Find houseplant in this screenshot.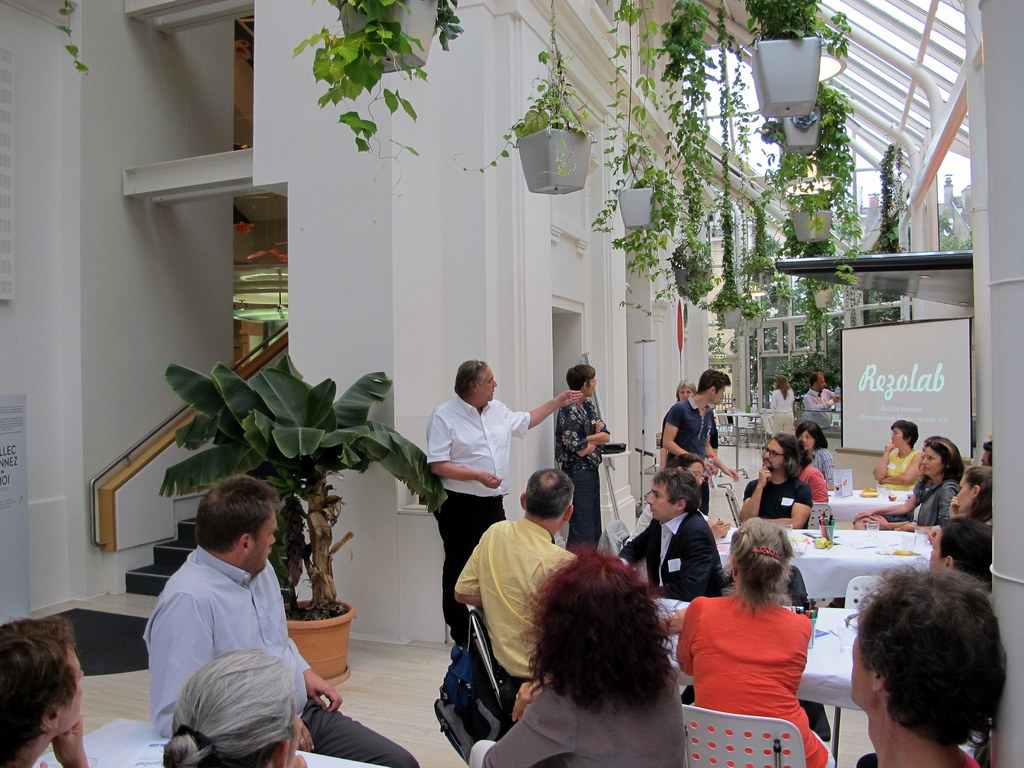
The bounding box for houseplant is rect(50, 1, 91, 82).
